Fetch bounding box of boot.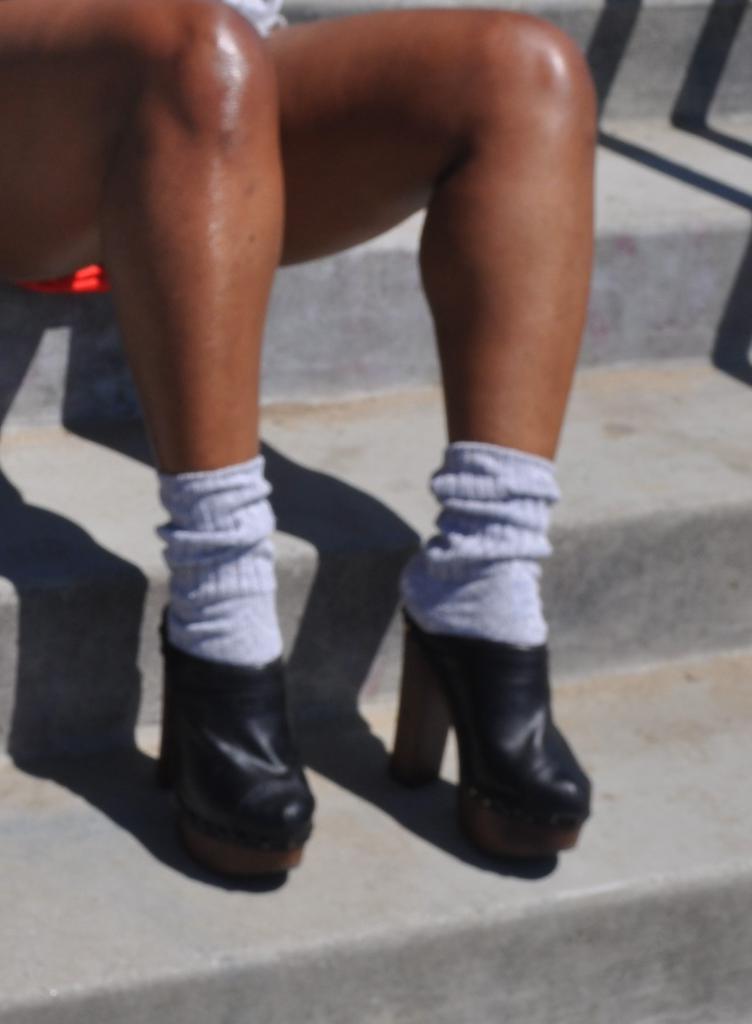
Bbox: rect(163, 640, 329, 878).
